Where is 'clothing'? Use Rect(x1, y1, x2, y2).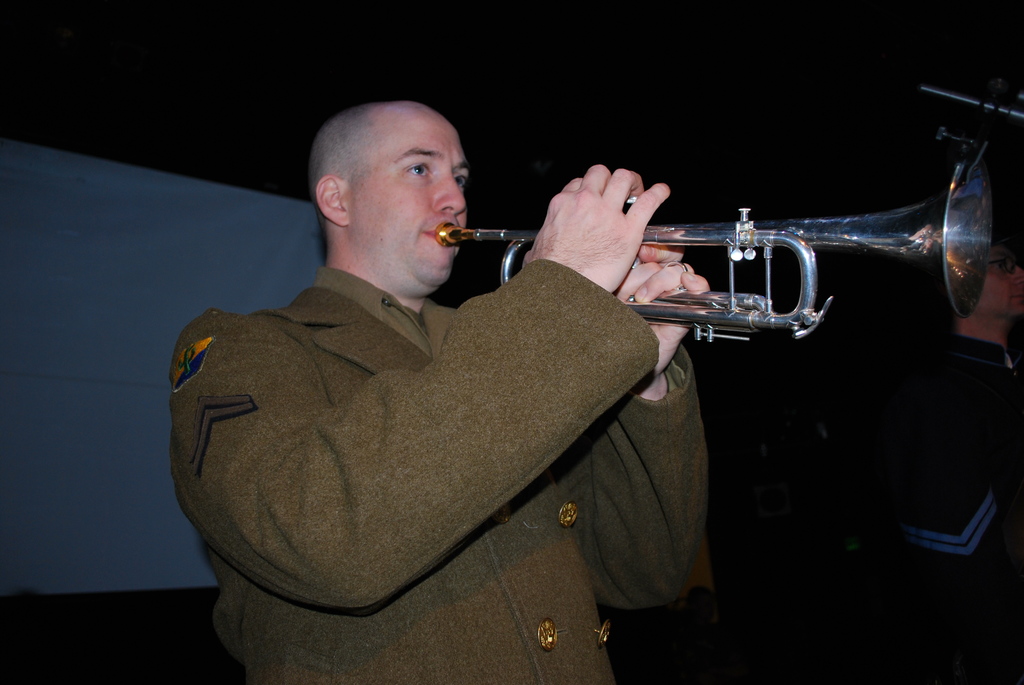
Rect(170, 256, 712, 684).
